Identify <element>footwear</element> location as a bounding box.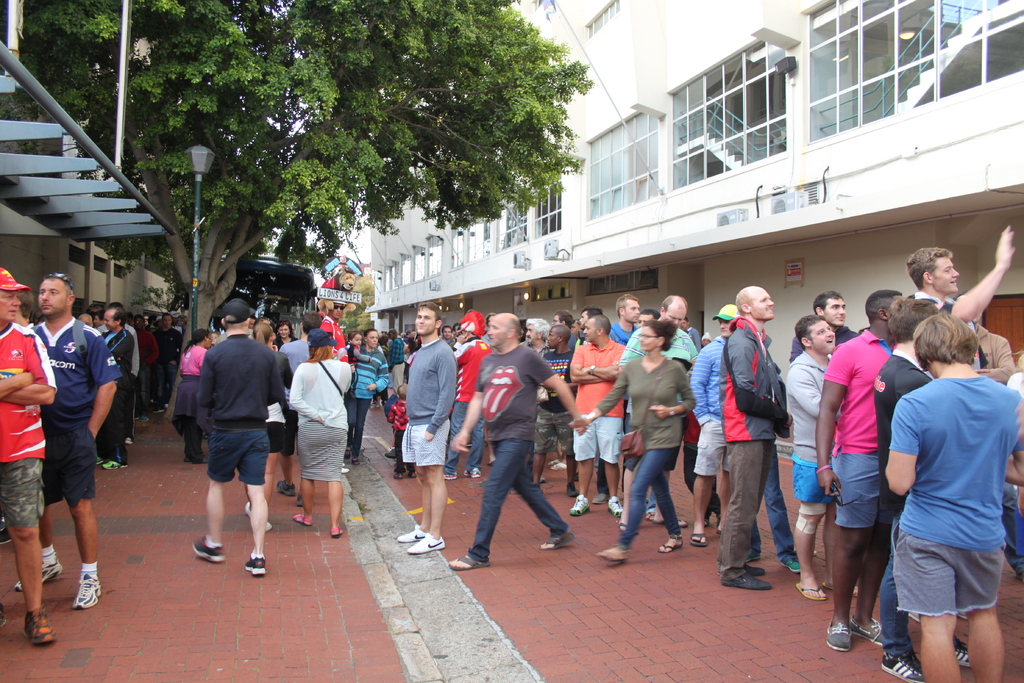
bbox(595, 551, 624, 567).
